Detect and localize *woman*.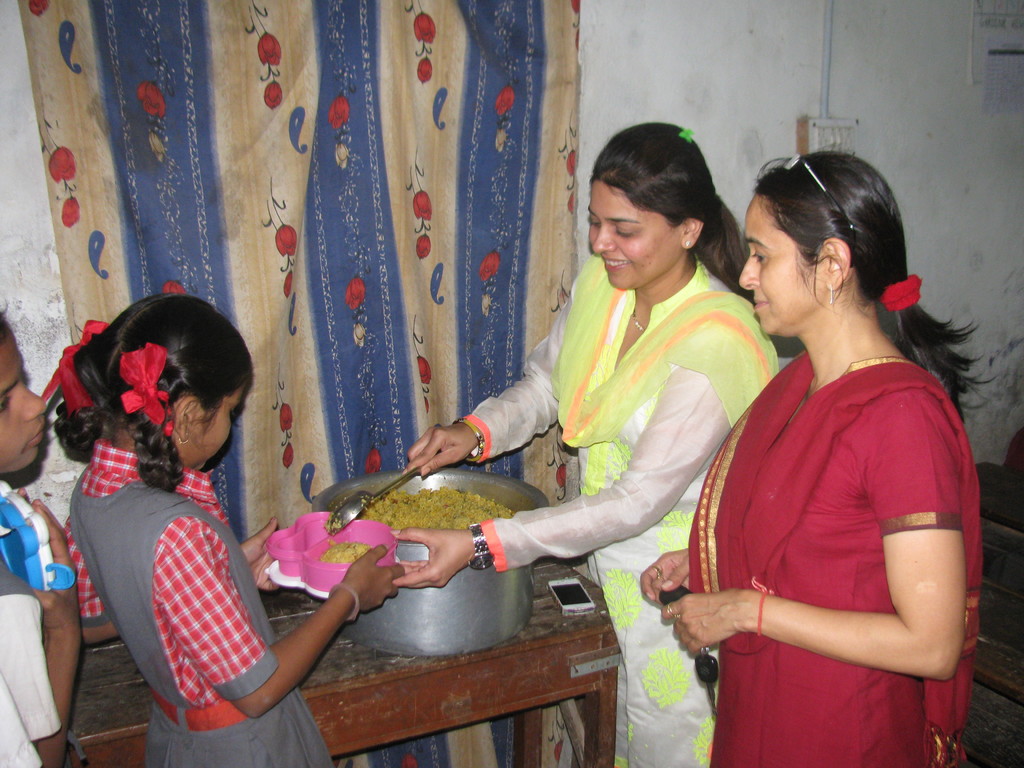
Localized at (639,150,995,767).
